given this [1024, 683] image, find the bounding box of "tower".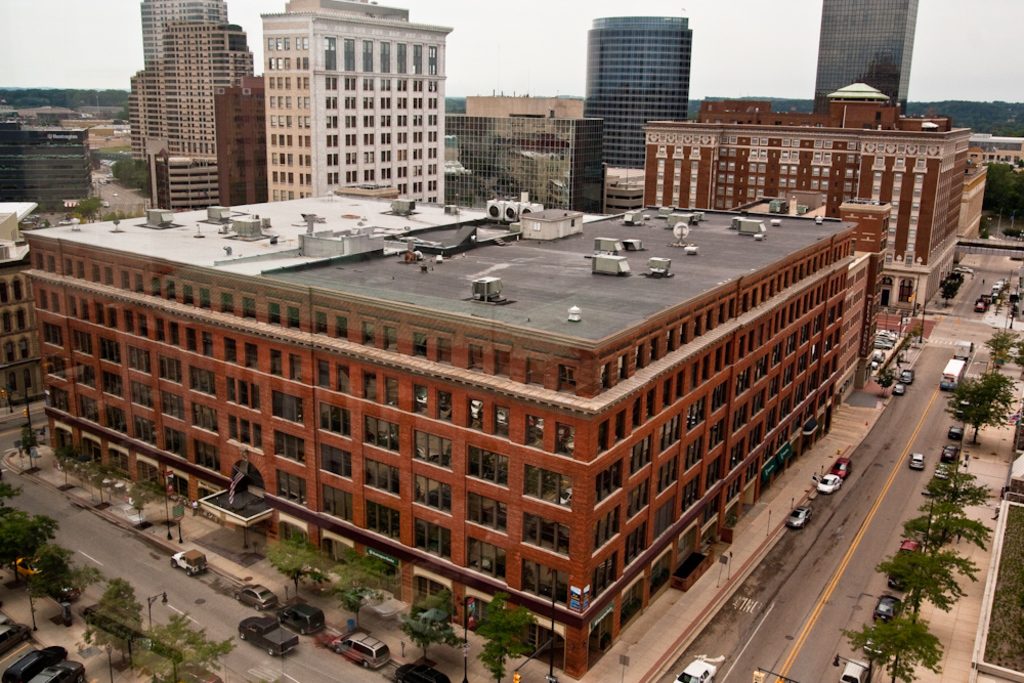
584:3:690:174.
